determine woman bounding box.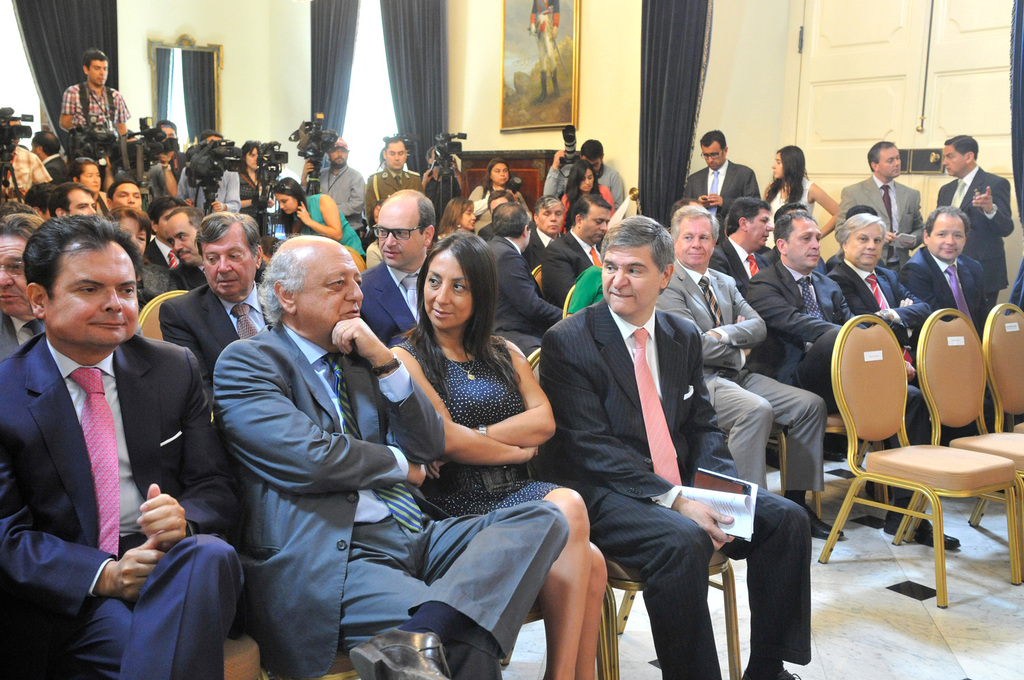
Determined: (369, 213, 560, 649).
